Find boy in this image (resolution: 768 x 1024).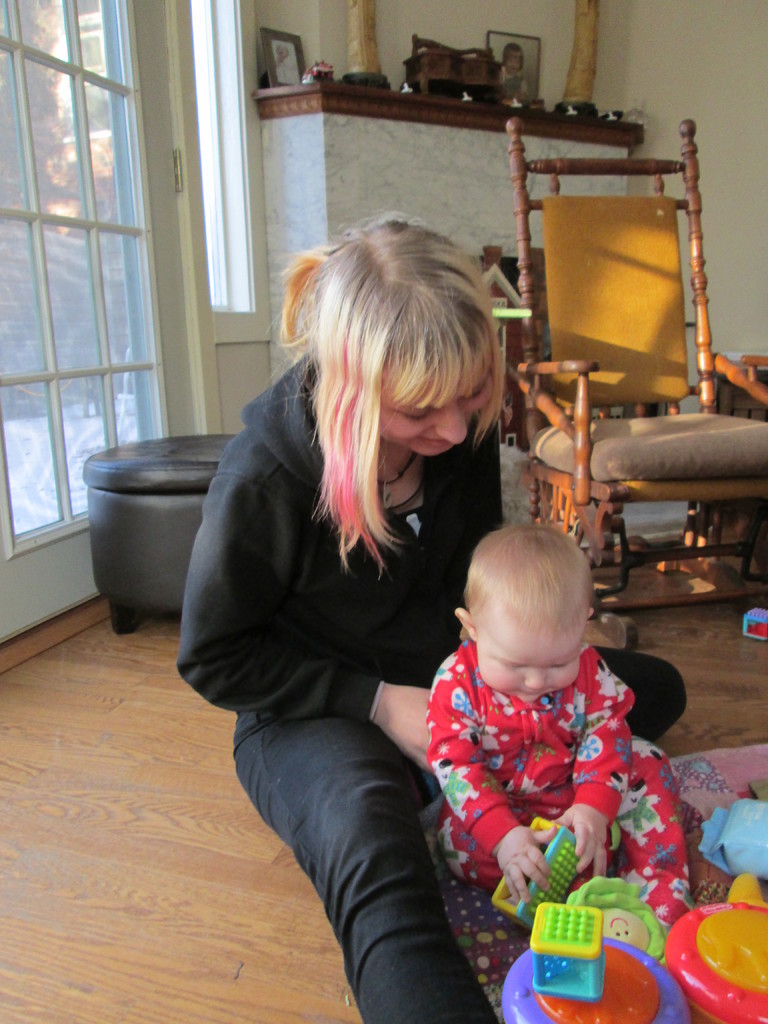
BBox(431, 518, 687, 943).
